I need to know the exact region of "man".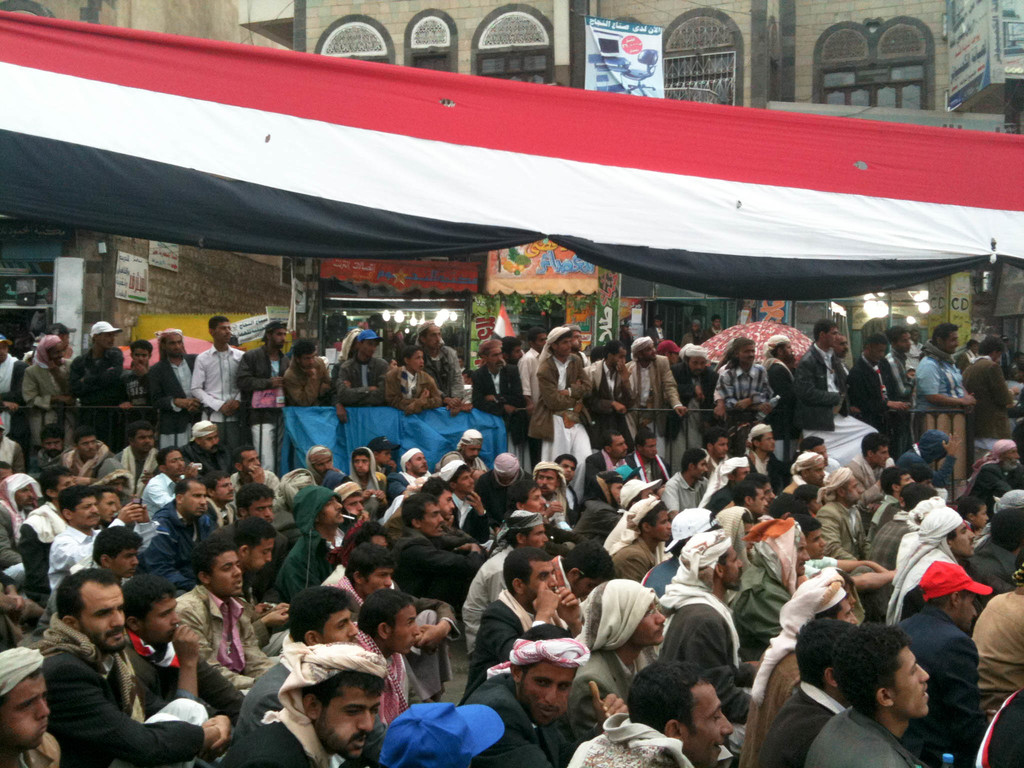
Region: select_region(0, 646, 66, 767).
